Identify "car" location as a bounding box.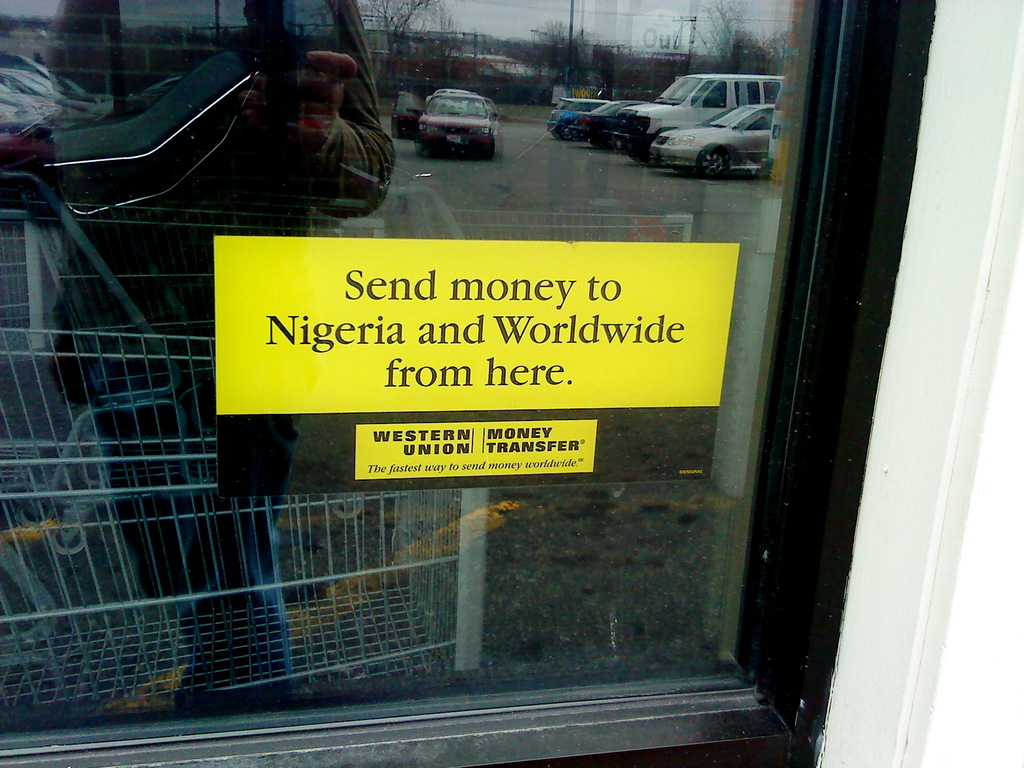
573:97:650:143.
